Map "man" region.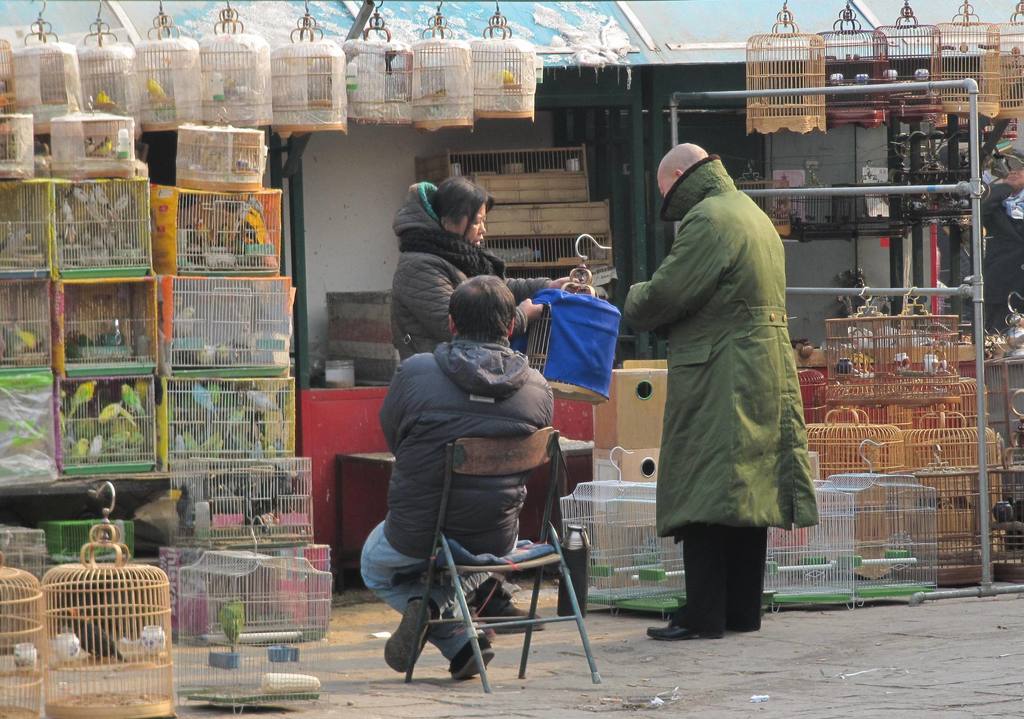
Mapped to locate(361, 274, 557, 679).
